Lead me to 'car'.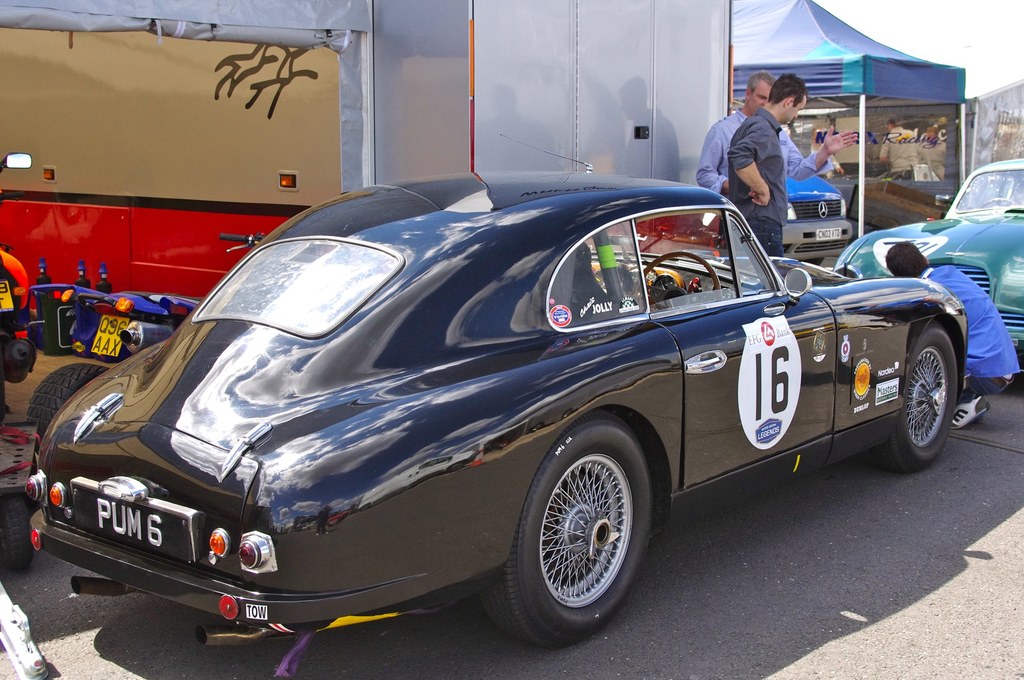
Lead to box(834, 158, 1023, 378).
